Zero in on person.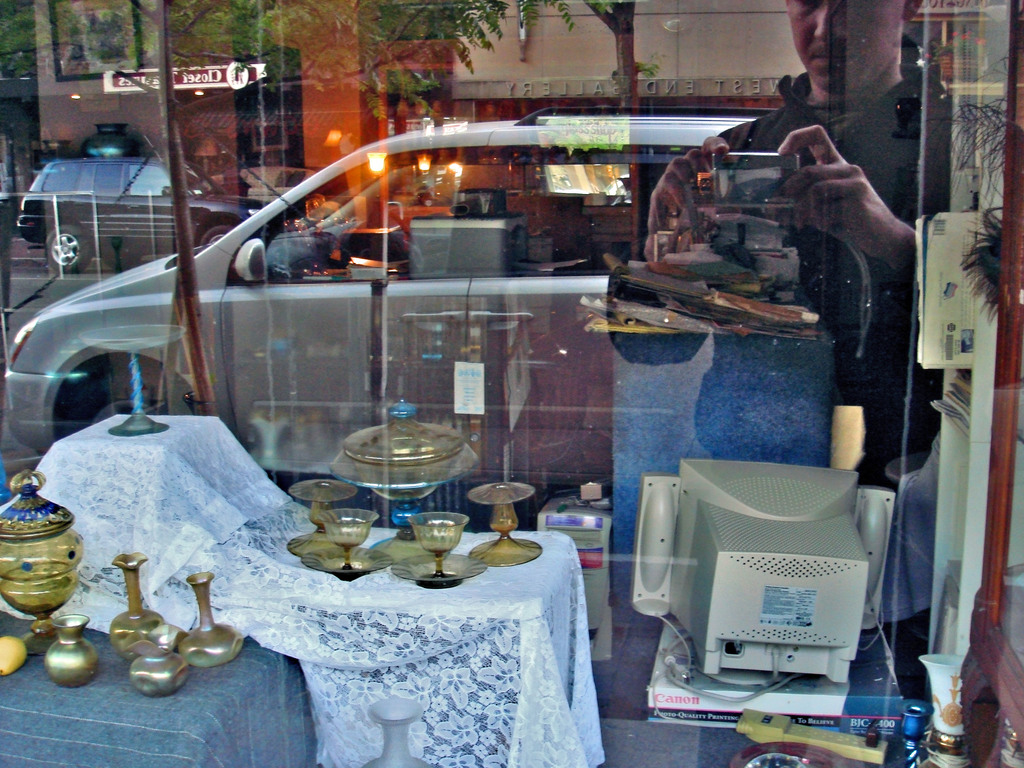
Zeroed in: (x1=645, y1=0, x2=1018, y2=694).
